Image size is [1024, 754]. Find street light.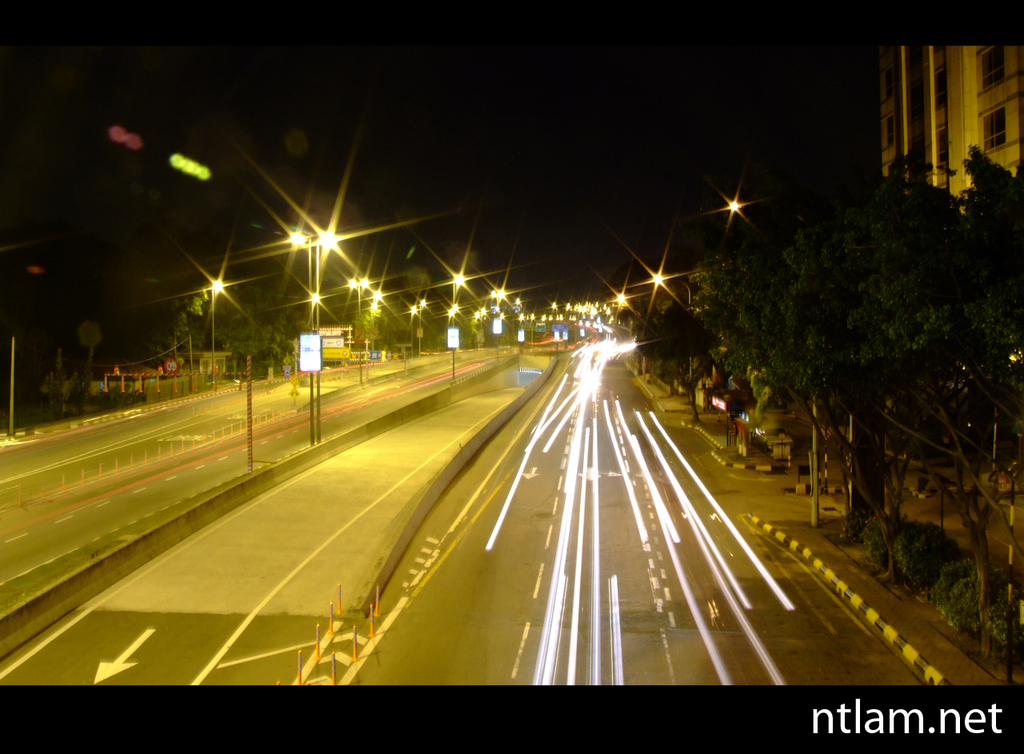
(346,275,366,385).
